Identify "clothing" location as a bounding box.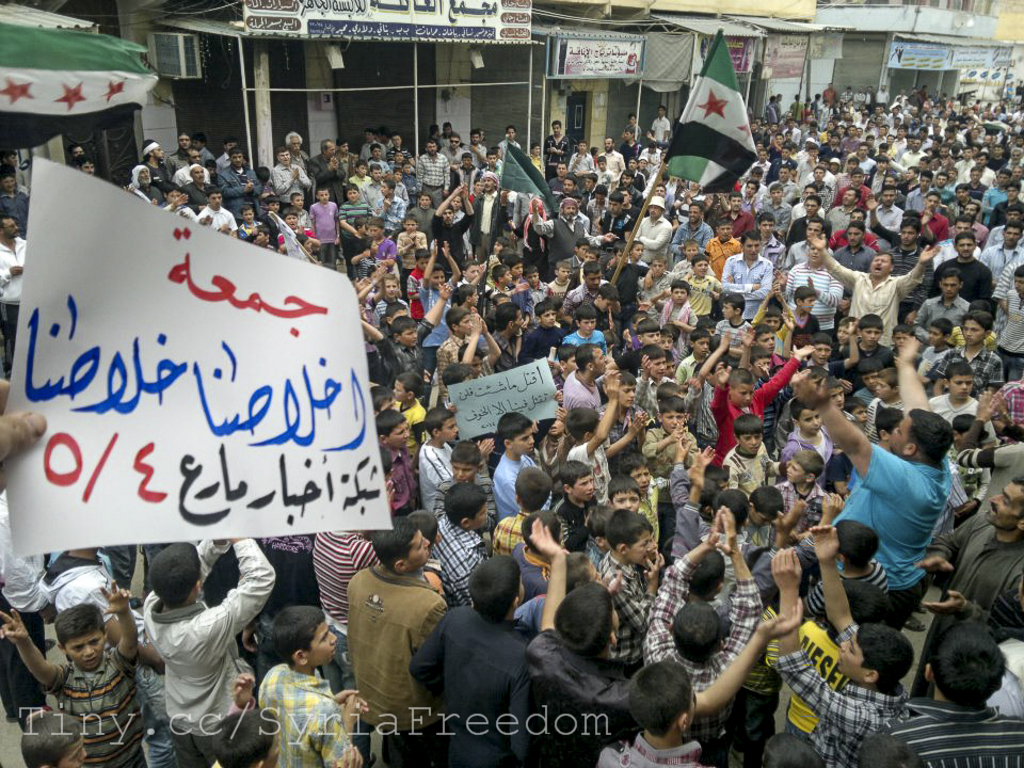
box=[371, 158, 391, 177].
